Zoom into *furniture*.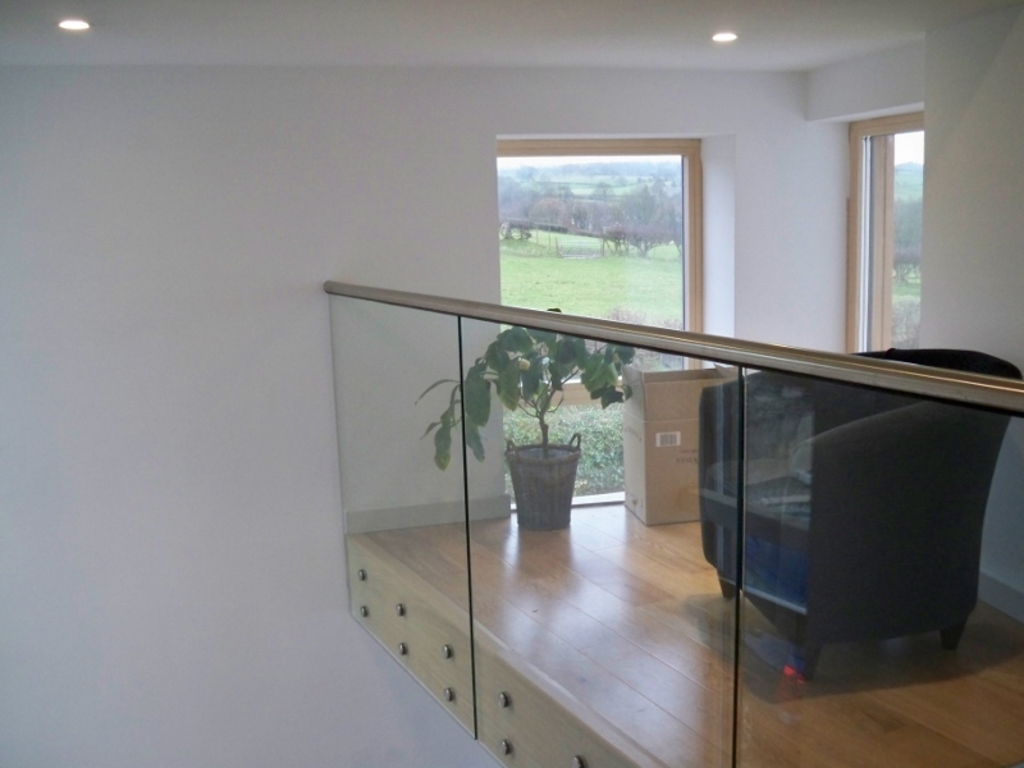
Zoom target: 692,346,1023,678.
